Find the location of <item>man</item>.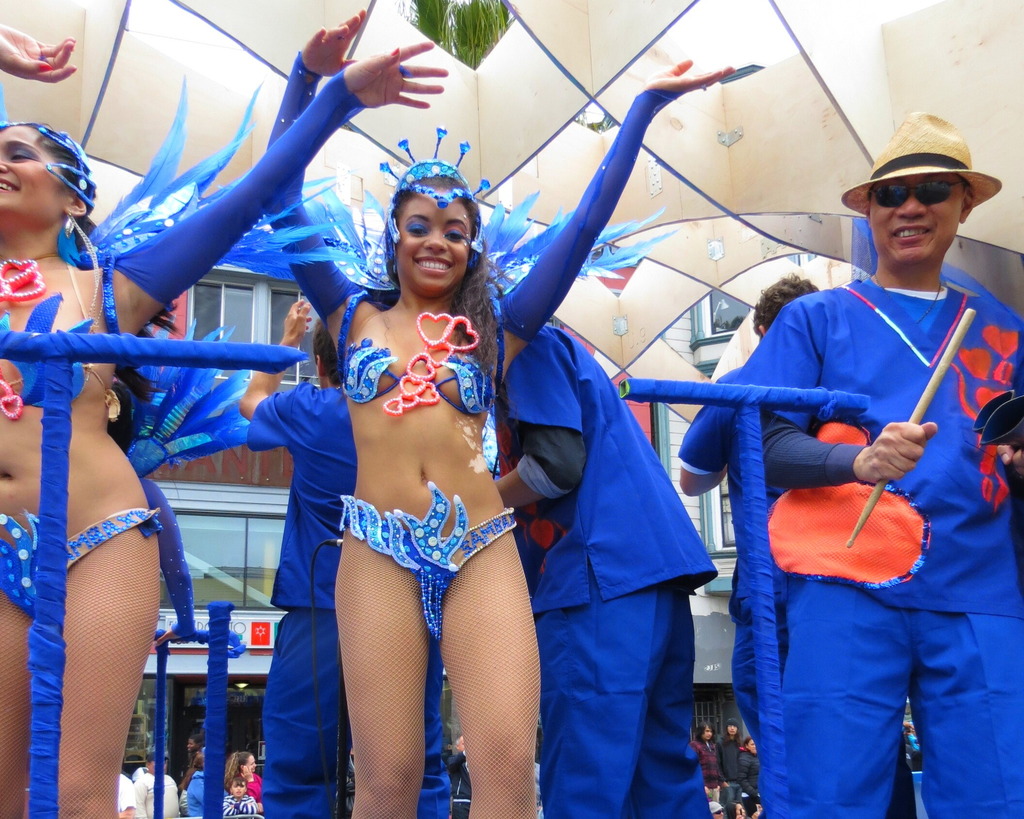
Location: left=128, top=747, right=177, bottom=816.
